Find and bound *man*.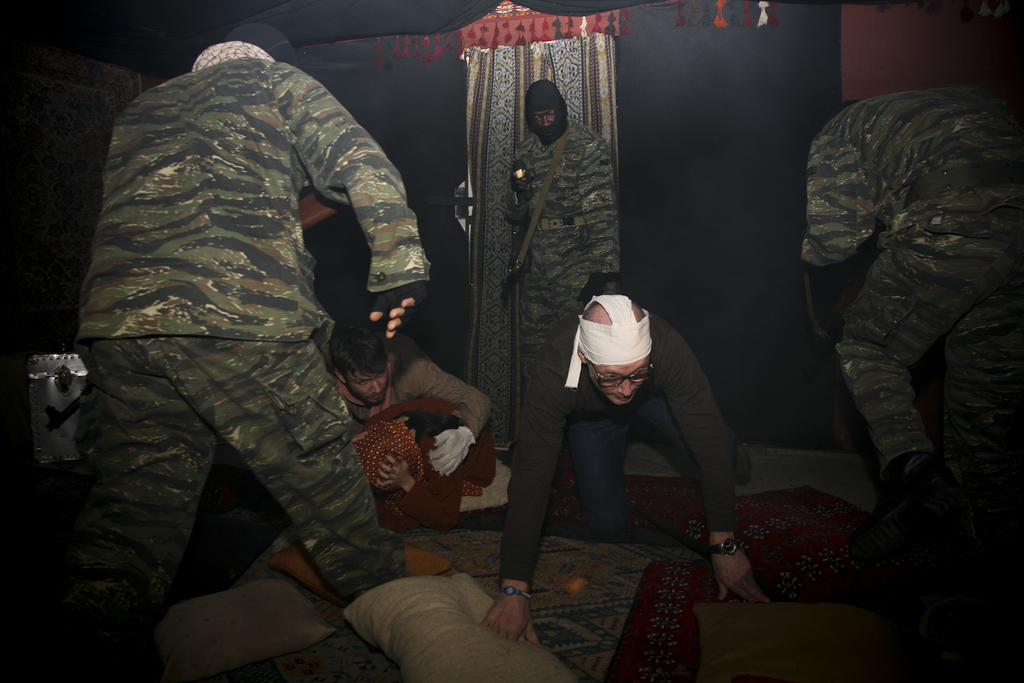
Bound: (505,78,640,386).
